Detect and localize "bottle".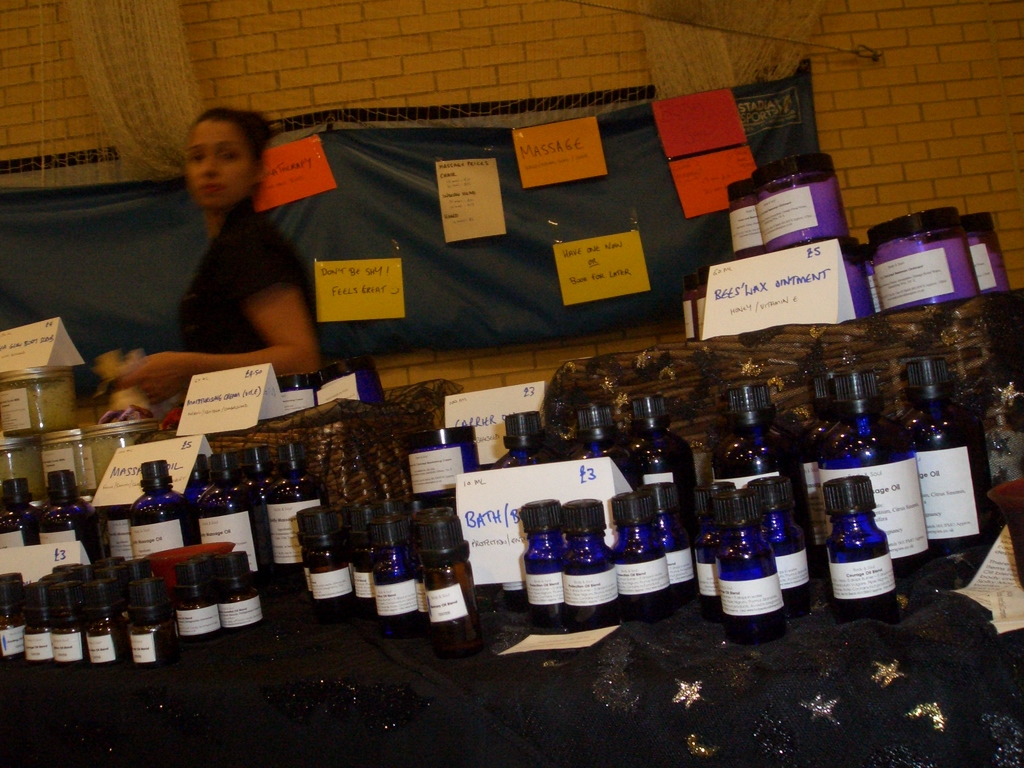
Localized at 275 375 317 415.
